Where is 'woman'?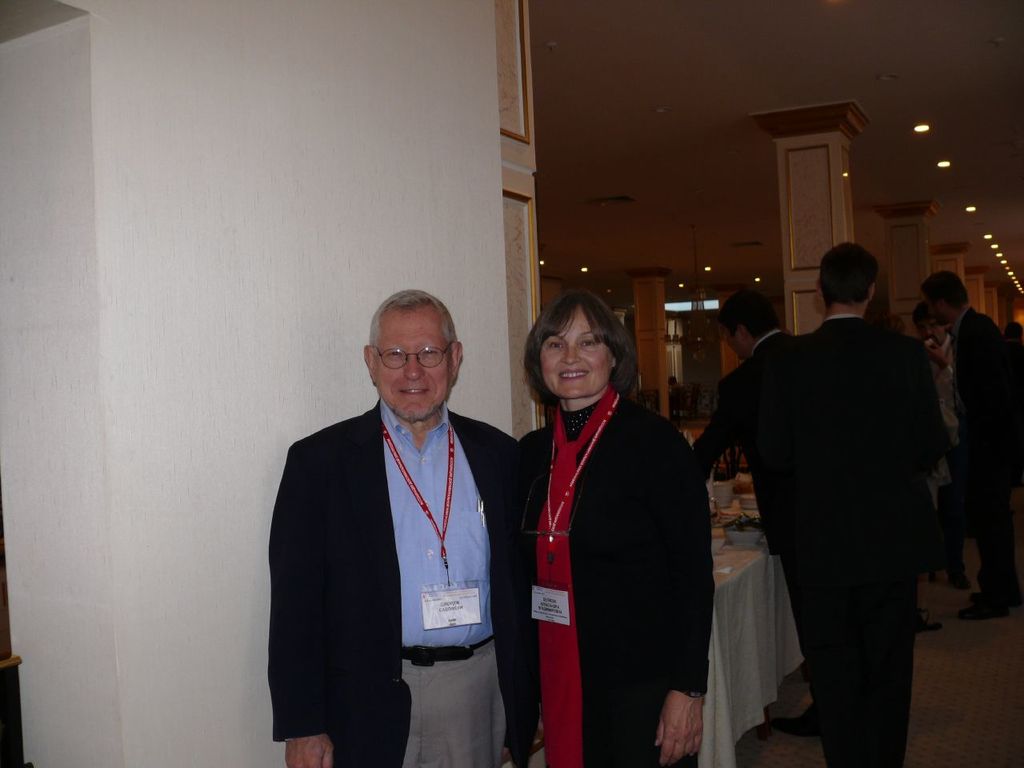
[left=489, top=278, right=722, bottom=767].
